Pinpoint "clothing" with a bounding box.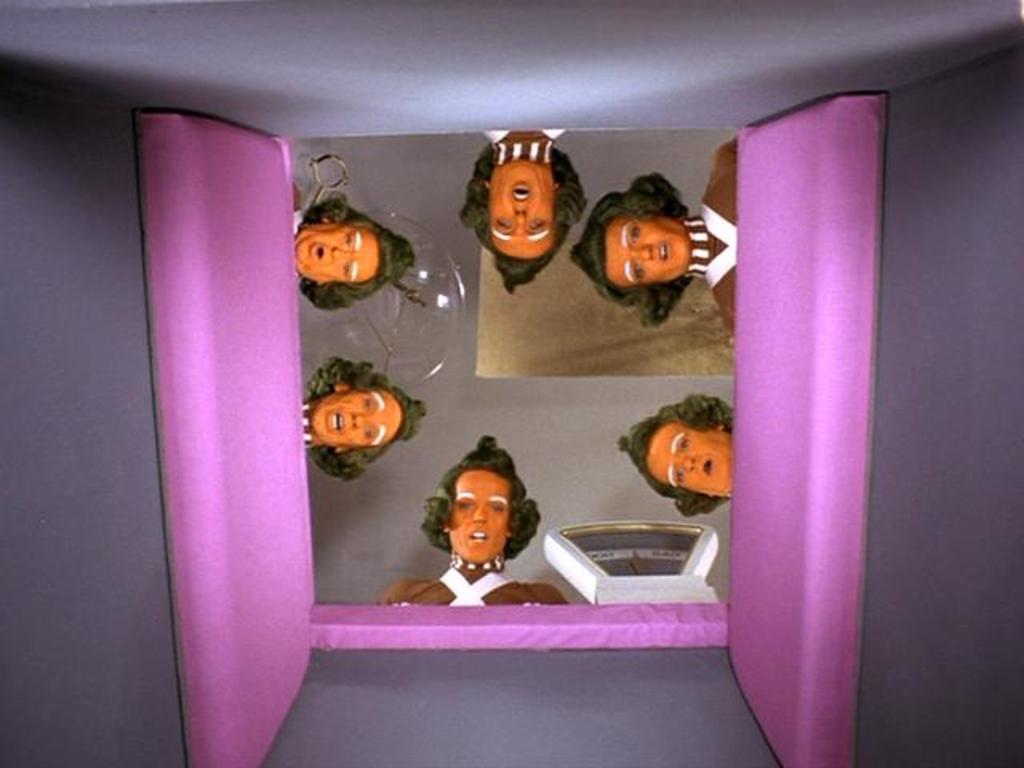
[x1=486, y1=130, x2=562, y2=166].
